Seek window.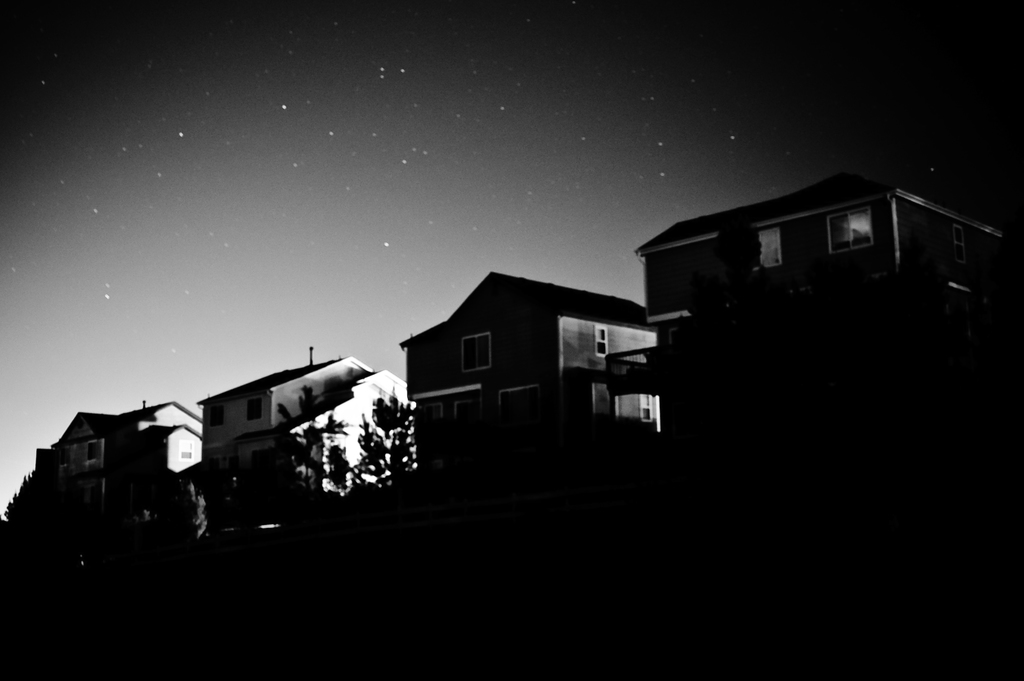
bbox(594, 326, 609, 356).
